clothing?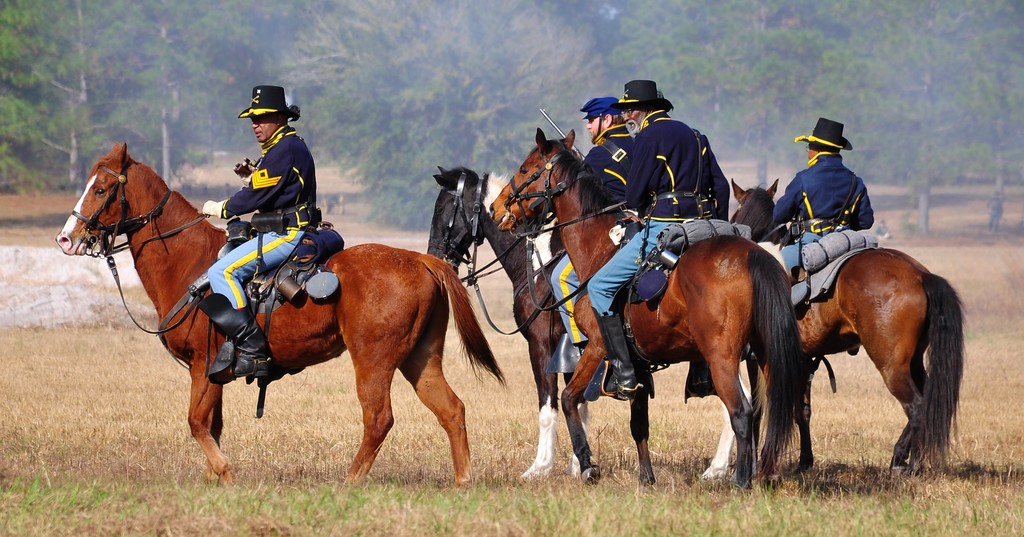
(x1=781, y1=128, x2=884, y2=256)
